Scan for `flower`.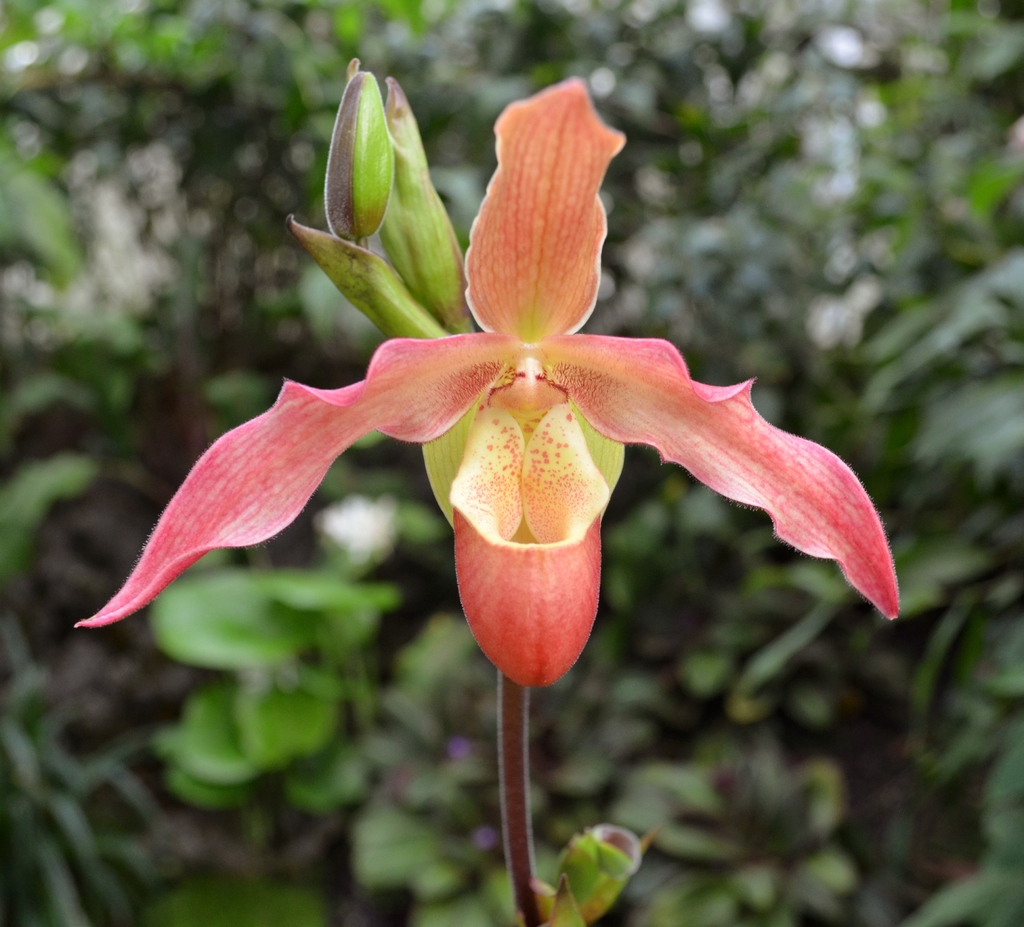
Scan result: region(115, 52, 883, 709).
